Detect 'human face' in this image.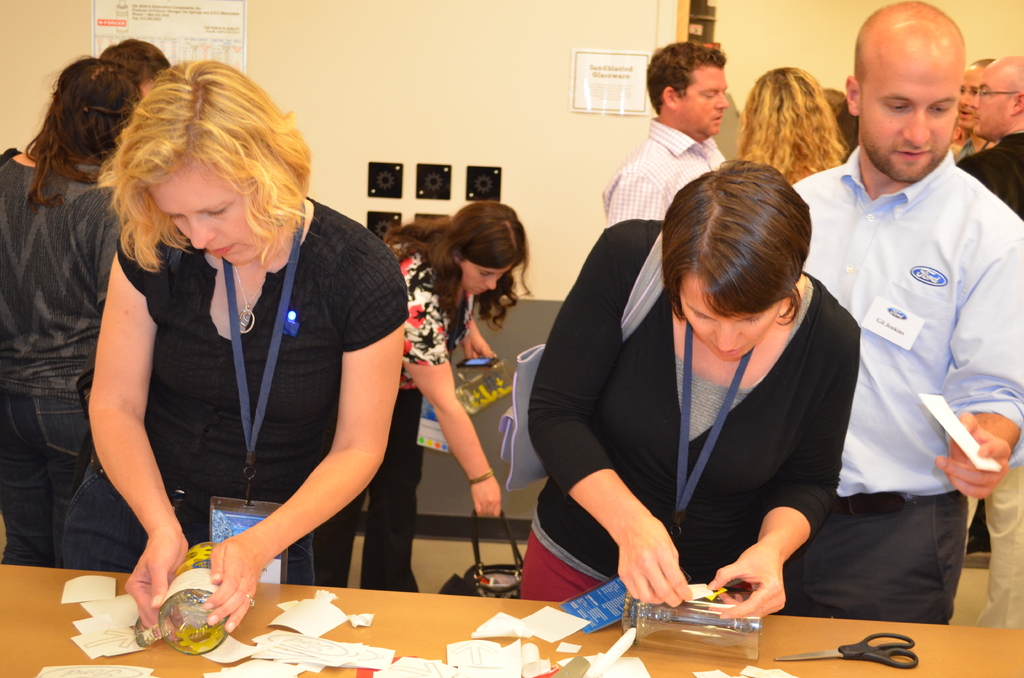
Detection: l=856, t=58, r=953, b=180.
